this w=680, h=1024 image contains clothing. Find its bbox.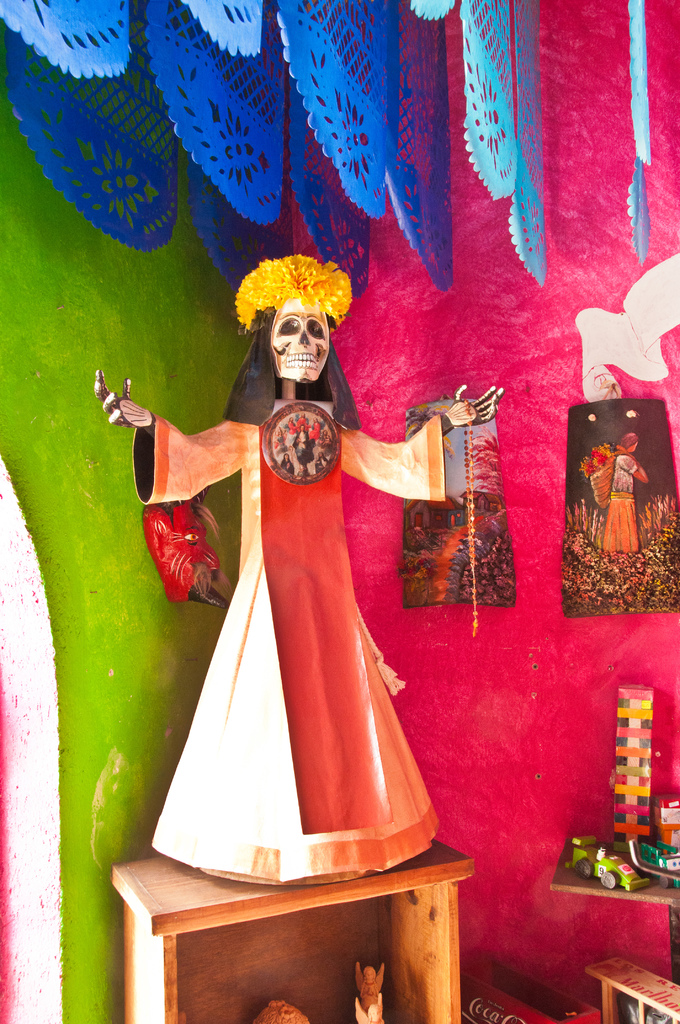
x1=127 y1=409 x2=461 y2=888.
